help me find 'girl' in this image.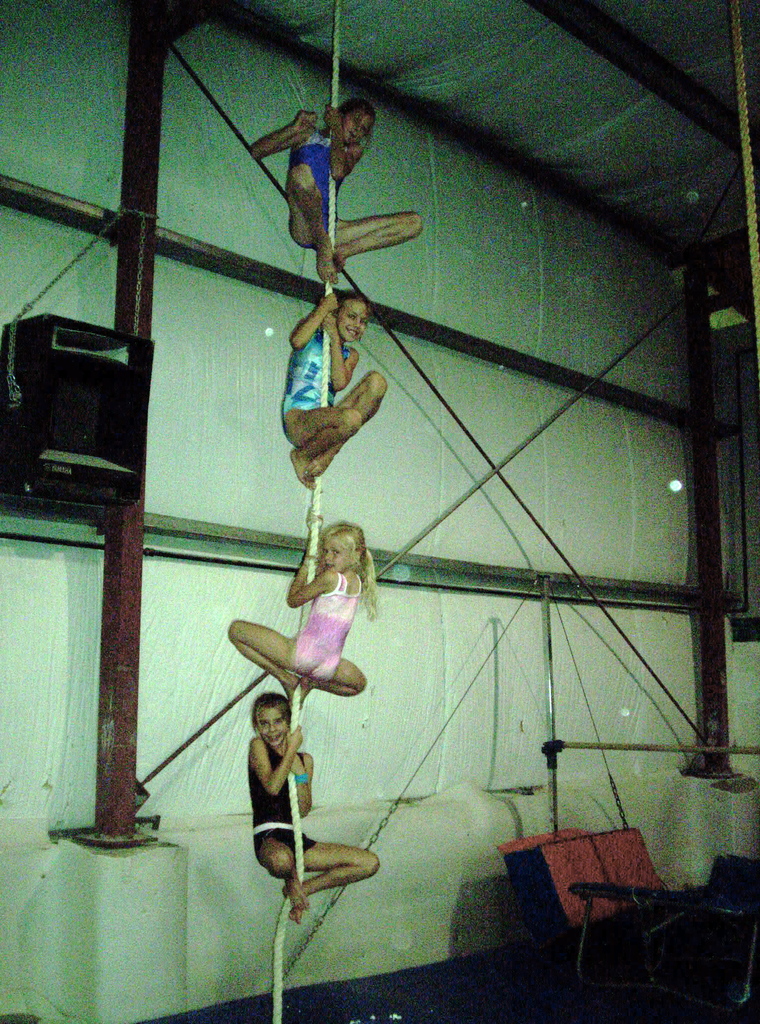
Found it: left=249, top=101, right=424, bottom=283.
